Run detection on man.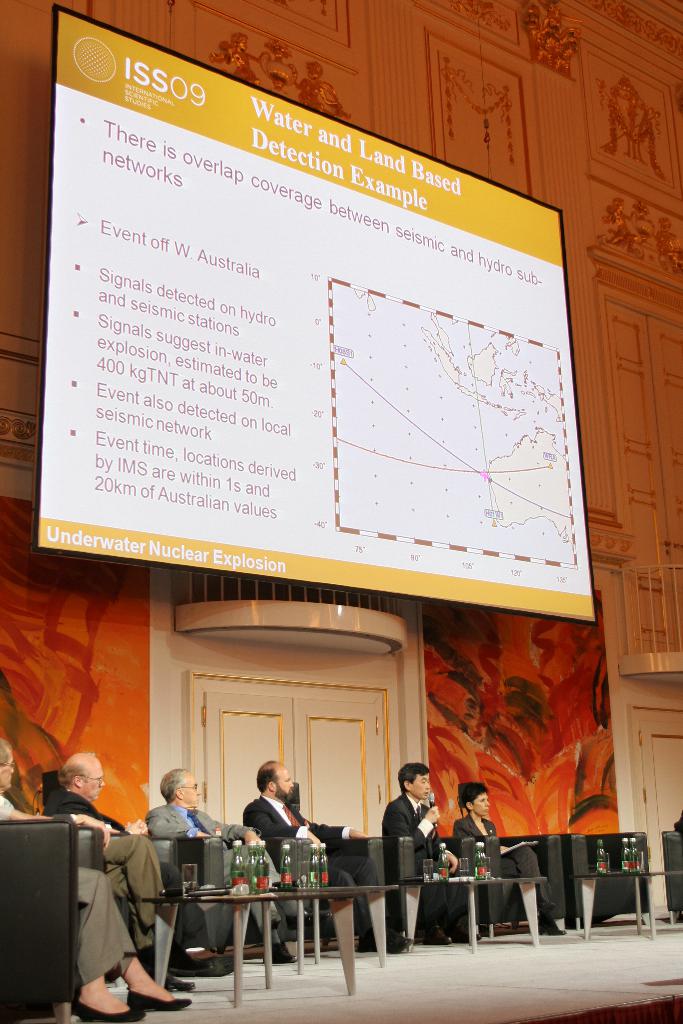
Result: (241,760,379,956).
